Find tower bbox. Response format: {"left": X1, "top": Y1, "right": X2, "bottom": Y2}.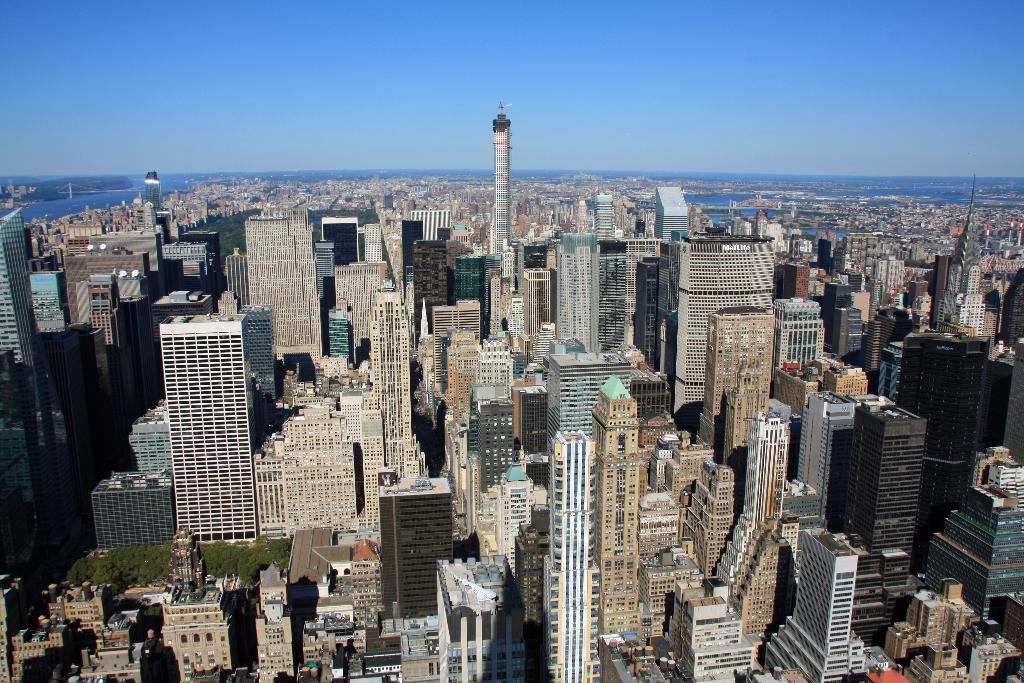
{"left": 484, "top": 97, "right": 510, "bottom": 261}.
